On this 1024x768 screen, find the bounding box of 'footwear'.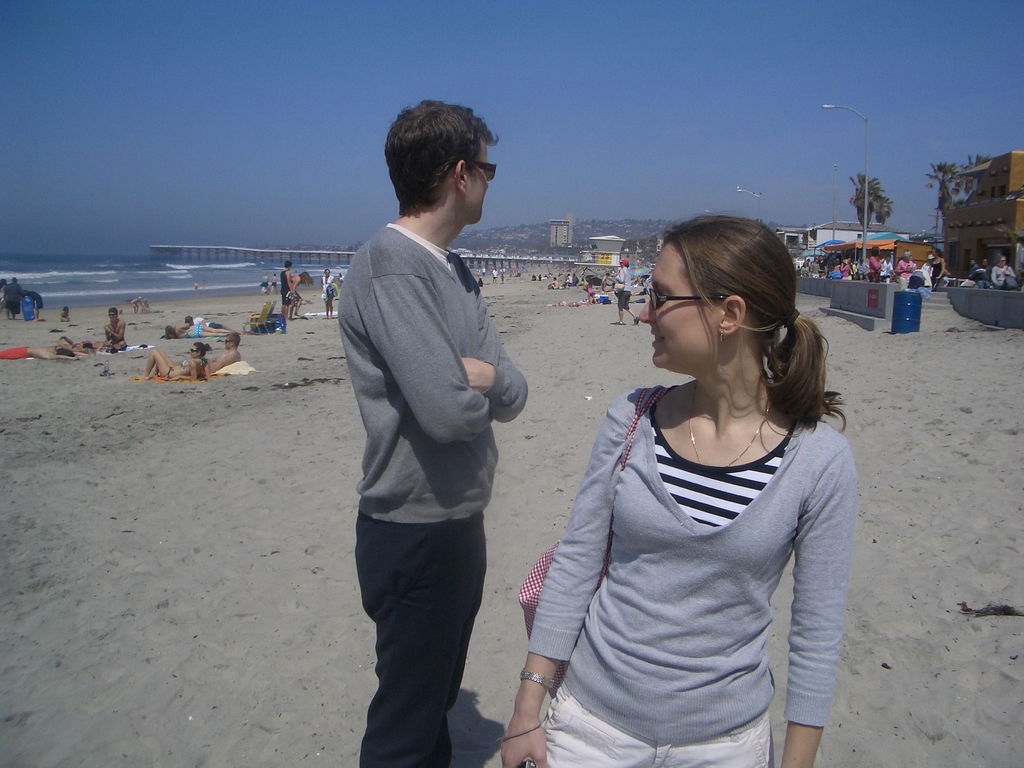
Bounding box: x1=634 y1=316 x2=641 y2=325.
